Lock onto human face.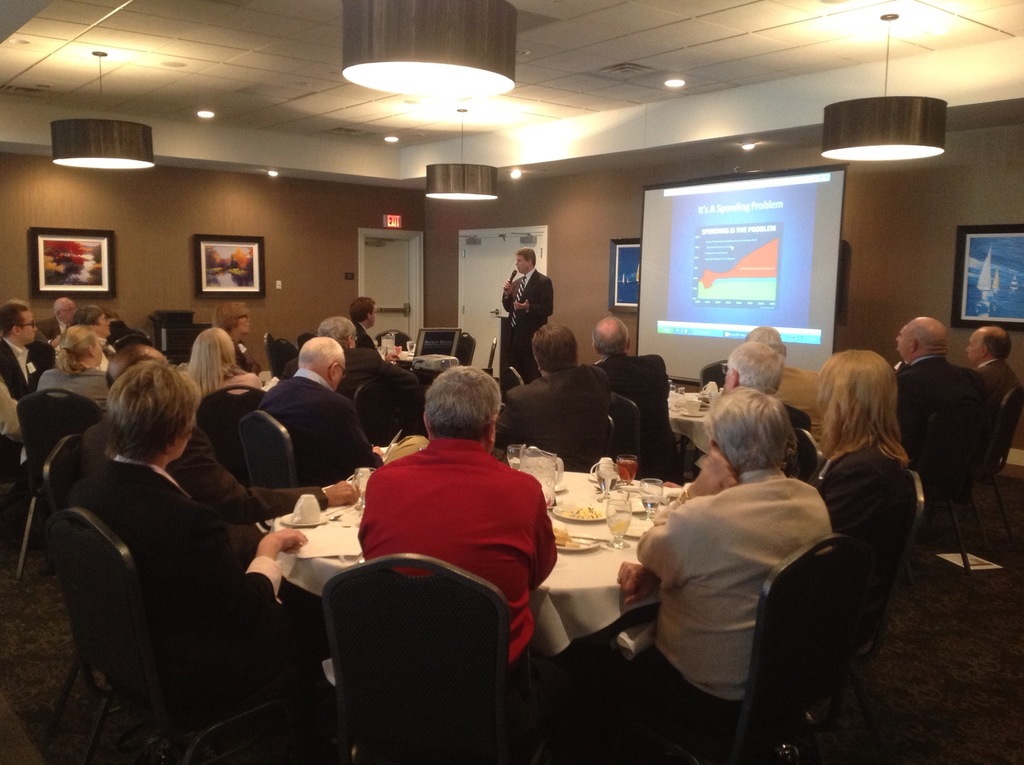
Locked: <bbox>516, 255, 527, 274</bbox>.
